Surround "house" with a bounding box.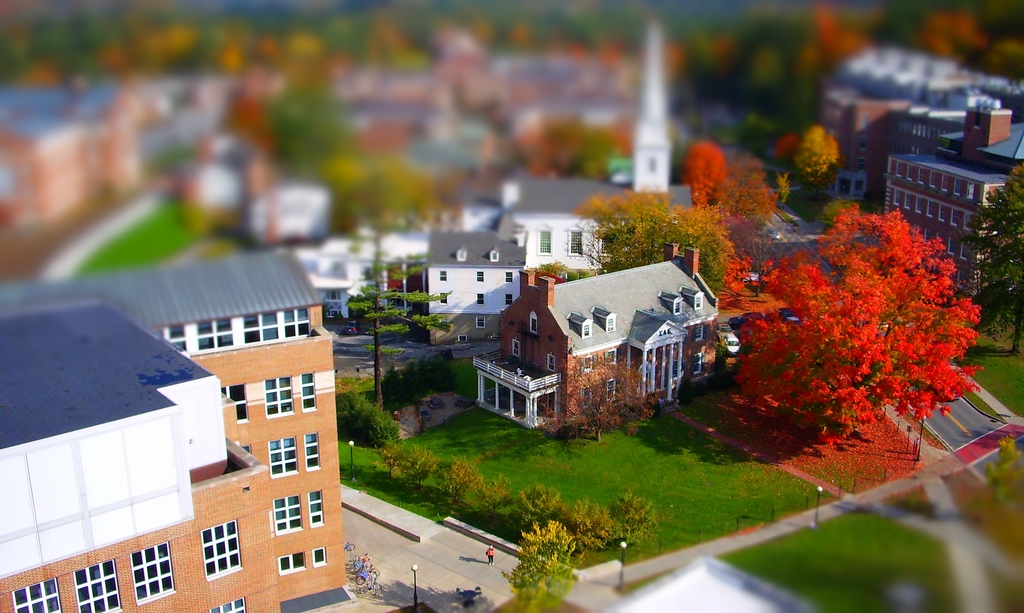
{"x1": 814, "y1": 35, "x2": 1023, "y2": 200}.
